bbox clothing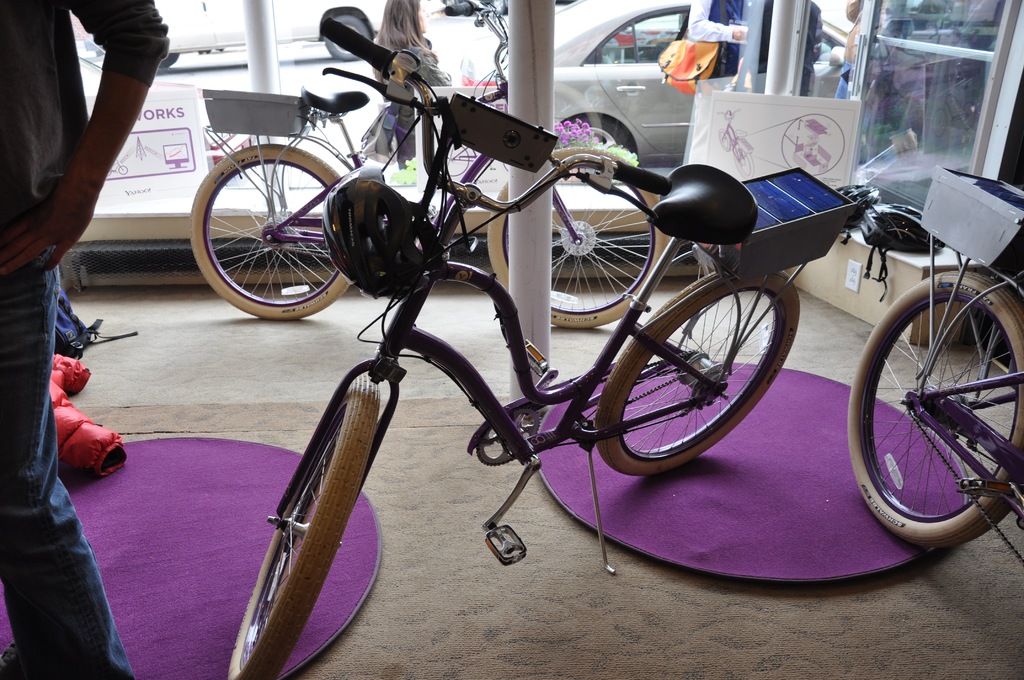
384:29:456:175
